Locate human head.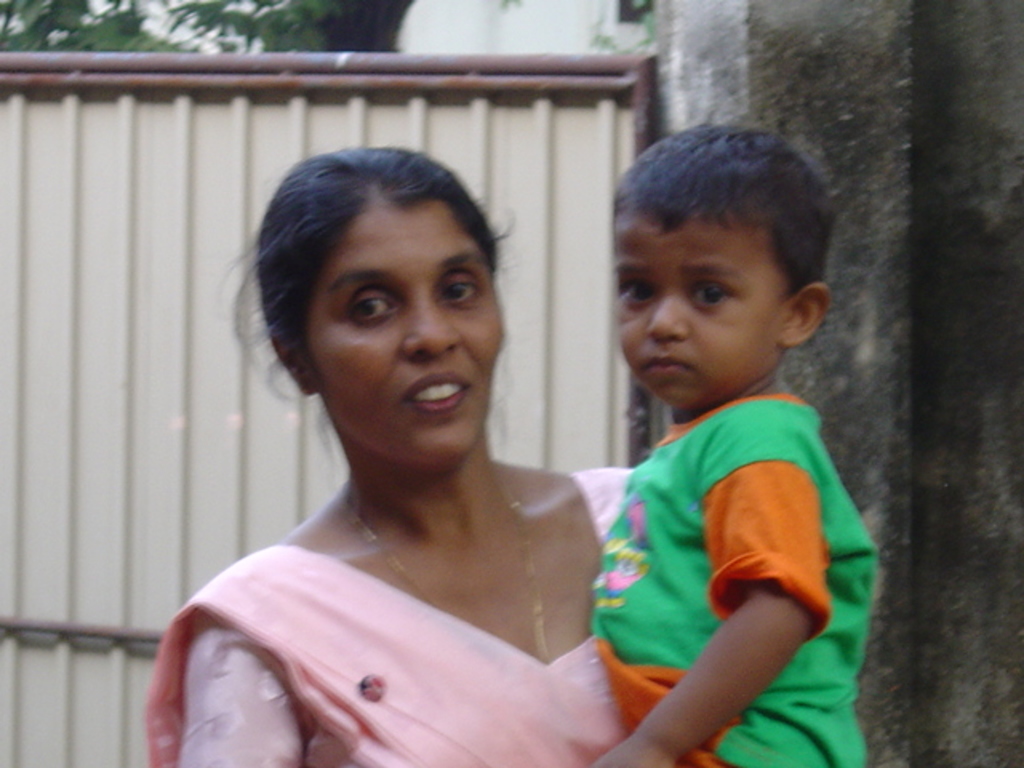
Bounding box: (x1=598, y1=131, x2=832, y2=408).
